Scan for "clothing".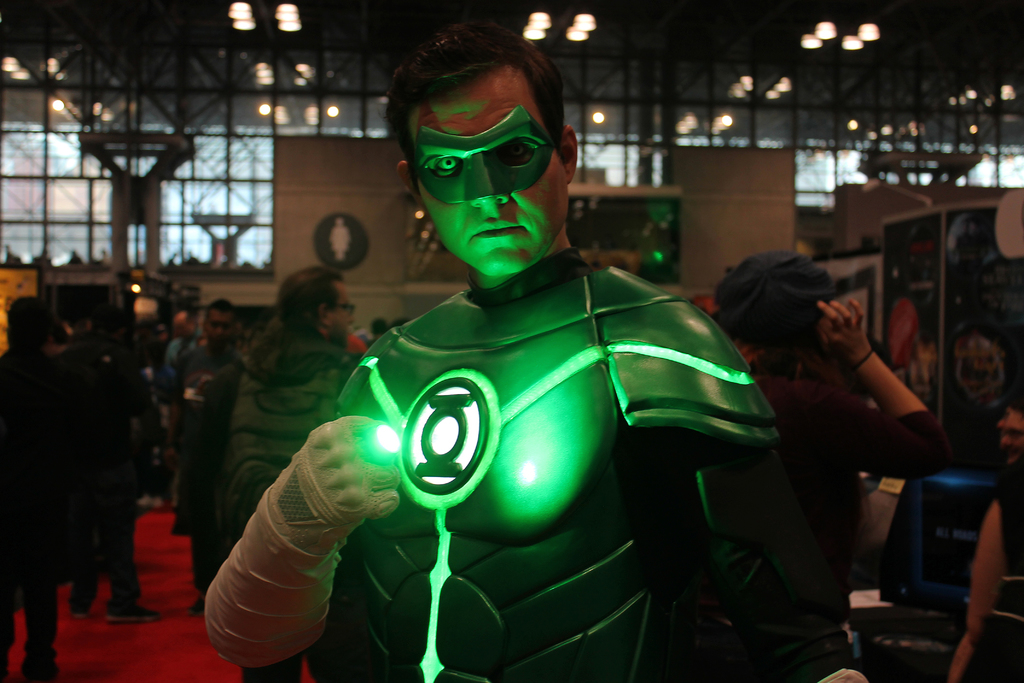
Scan result: crop(0, 347, 90, 682).
